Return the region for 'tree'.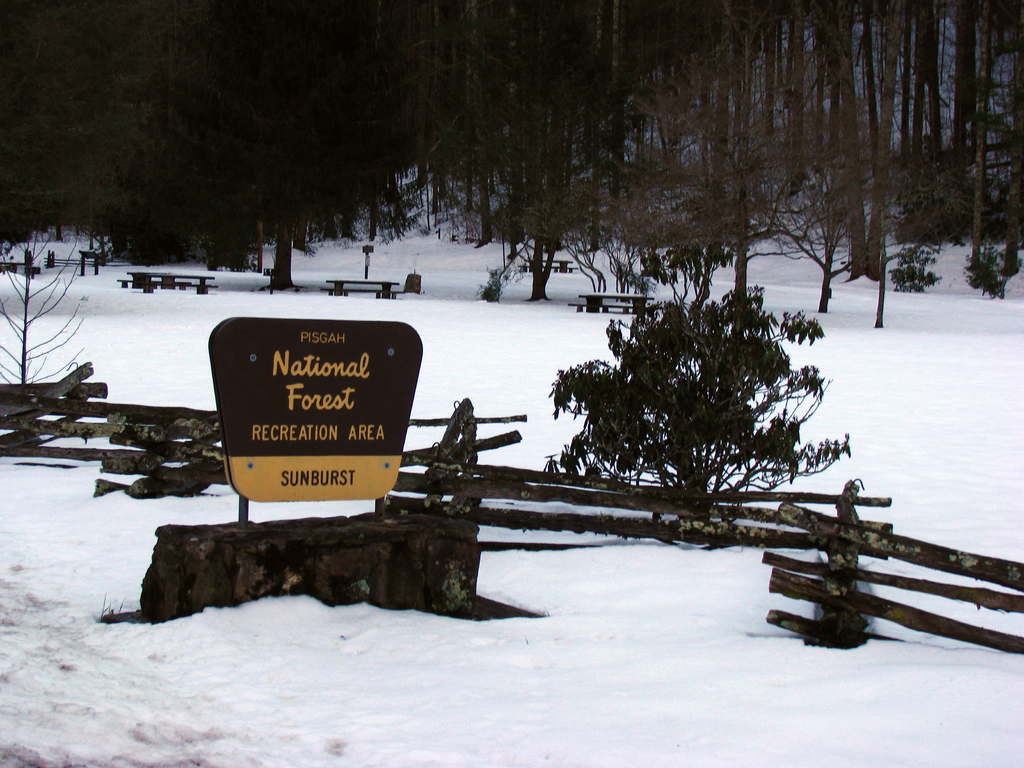
bbox(529, 243, 844, 511).
